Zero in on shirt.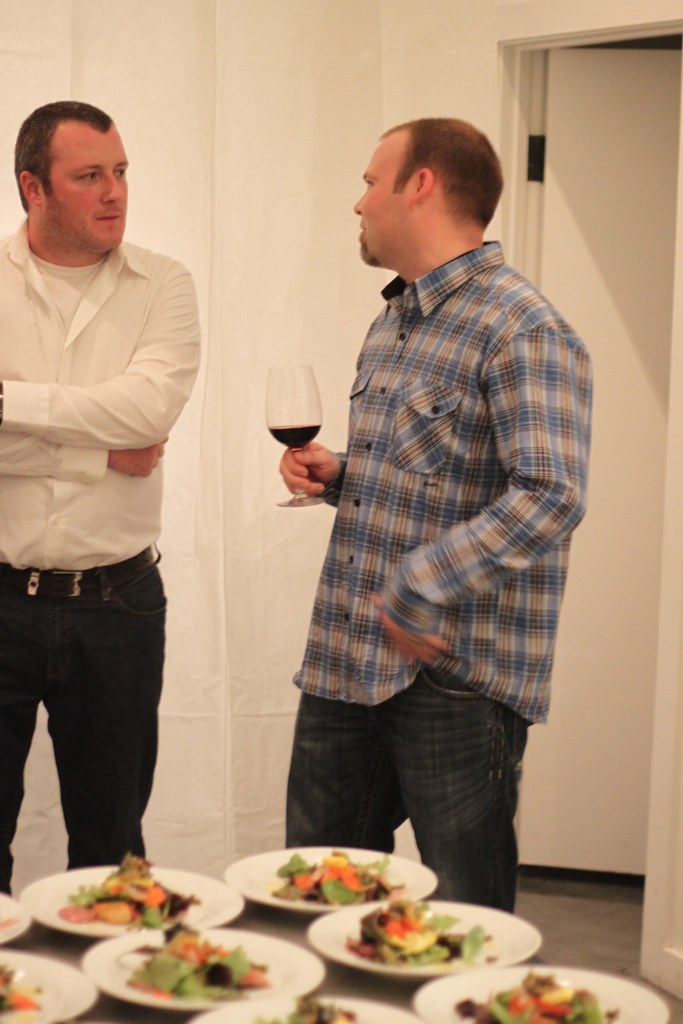
Zeroed in: 277 189 589 737.
